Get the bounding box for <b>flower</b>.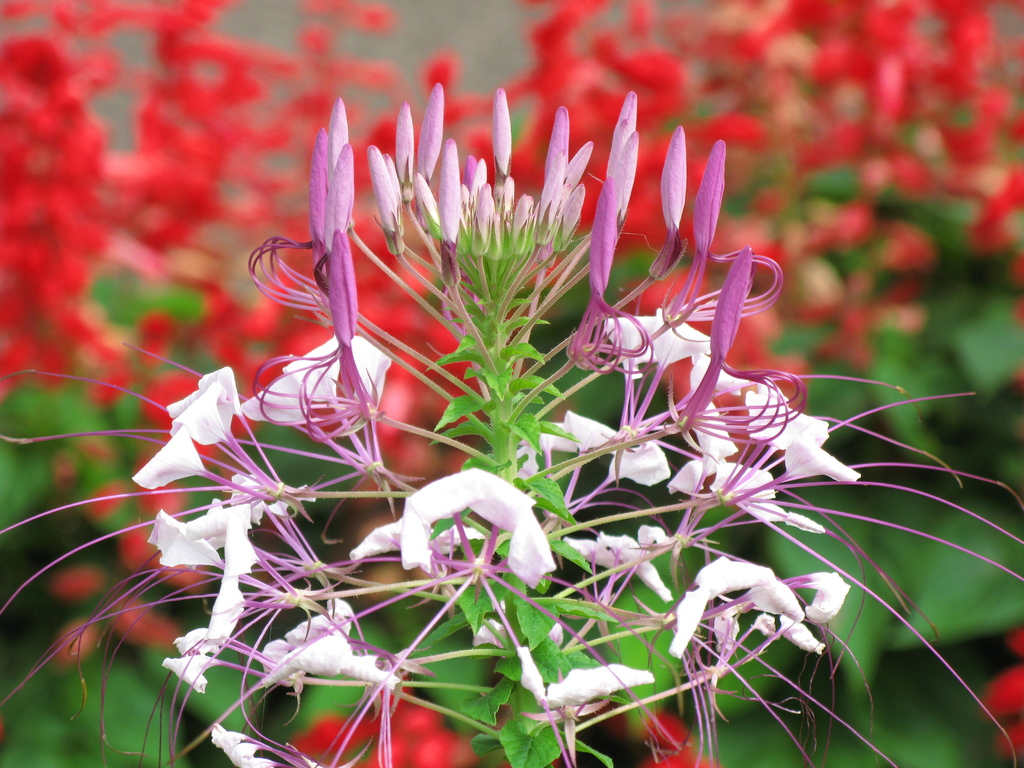
604:308:717:425.
